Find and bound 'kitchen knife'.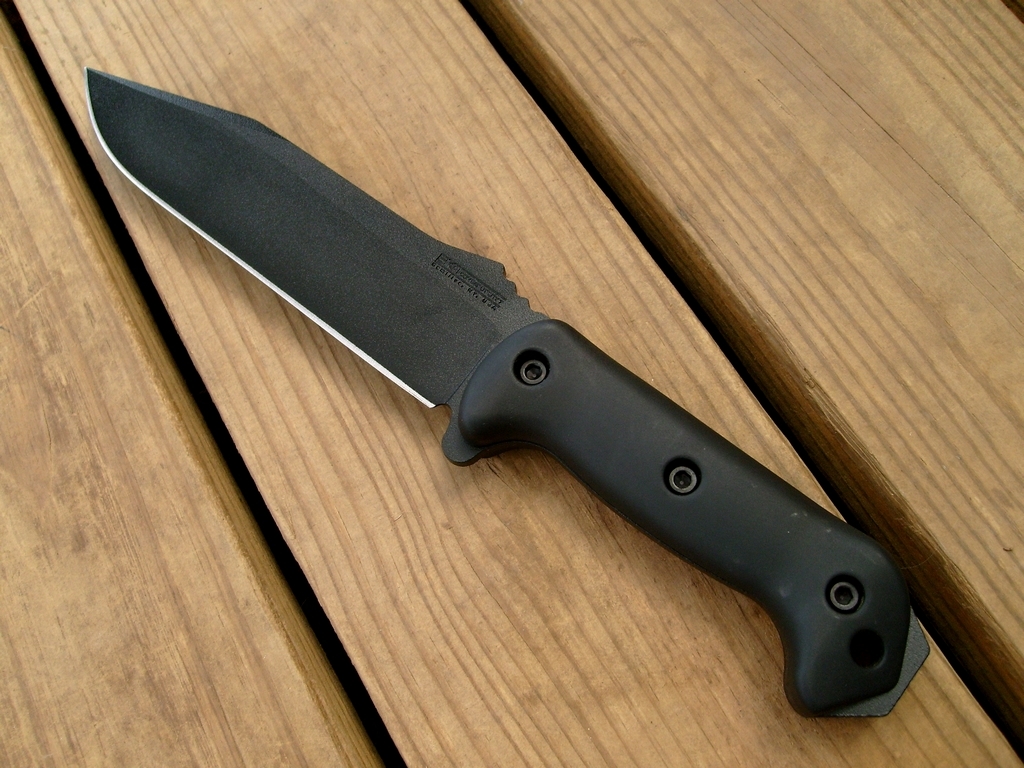
Bound: [x1=88, y1=62, x2=933, y2=722].
